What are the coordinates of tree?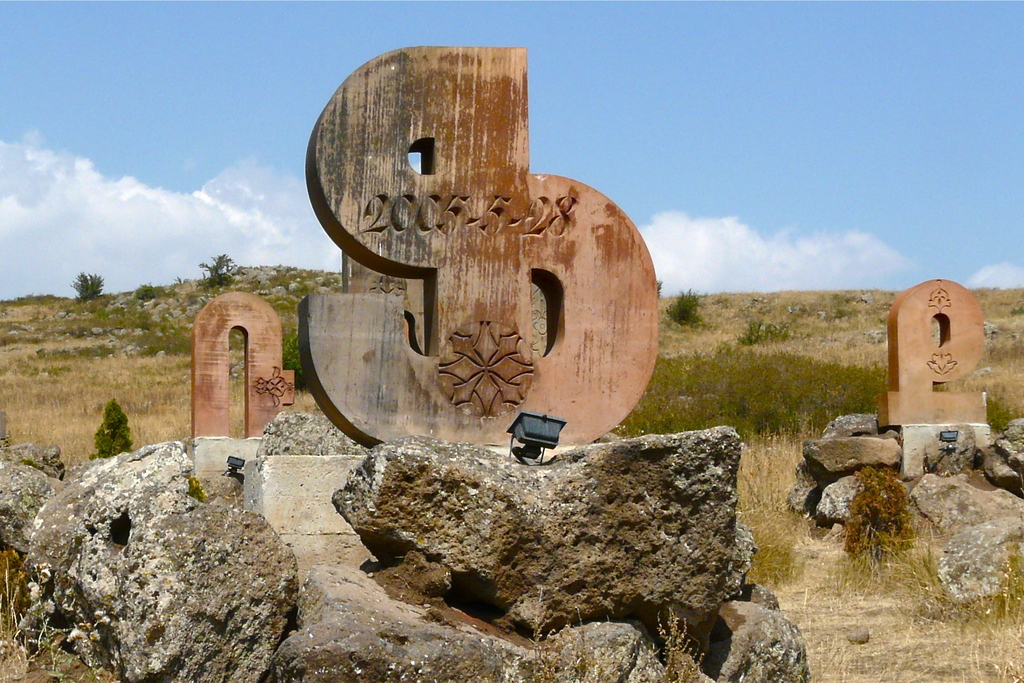
bbox=(136, 283, 156, 302).
